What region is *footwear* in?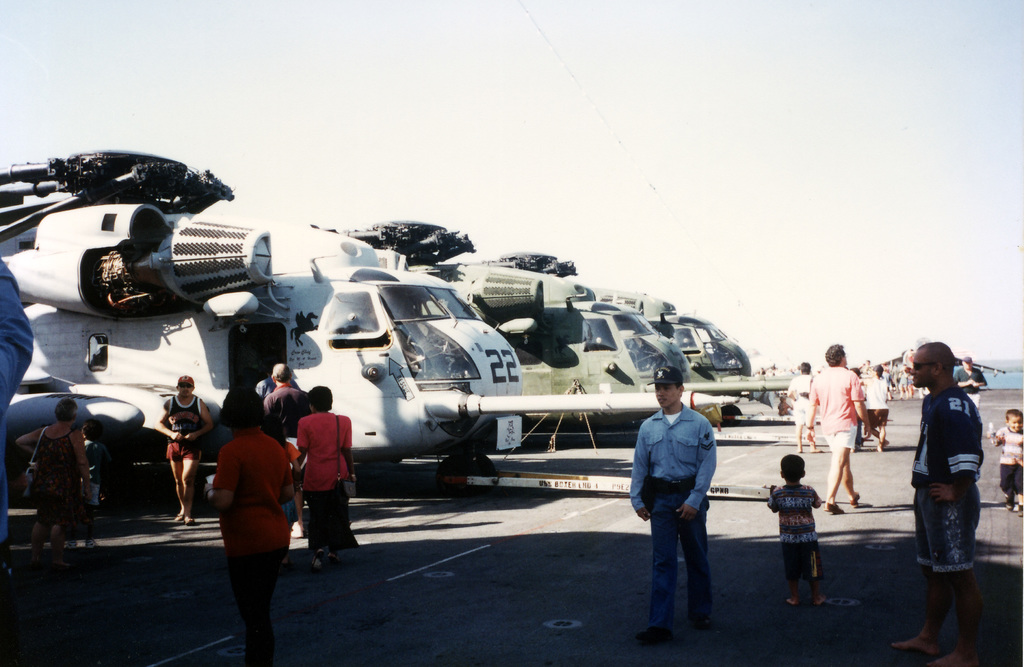
region(315, 550, 323, 567).
